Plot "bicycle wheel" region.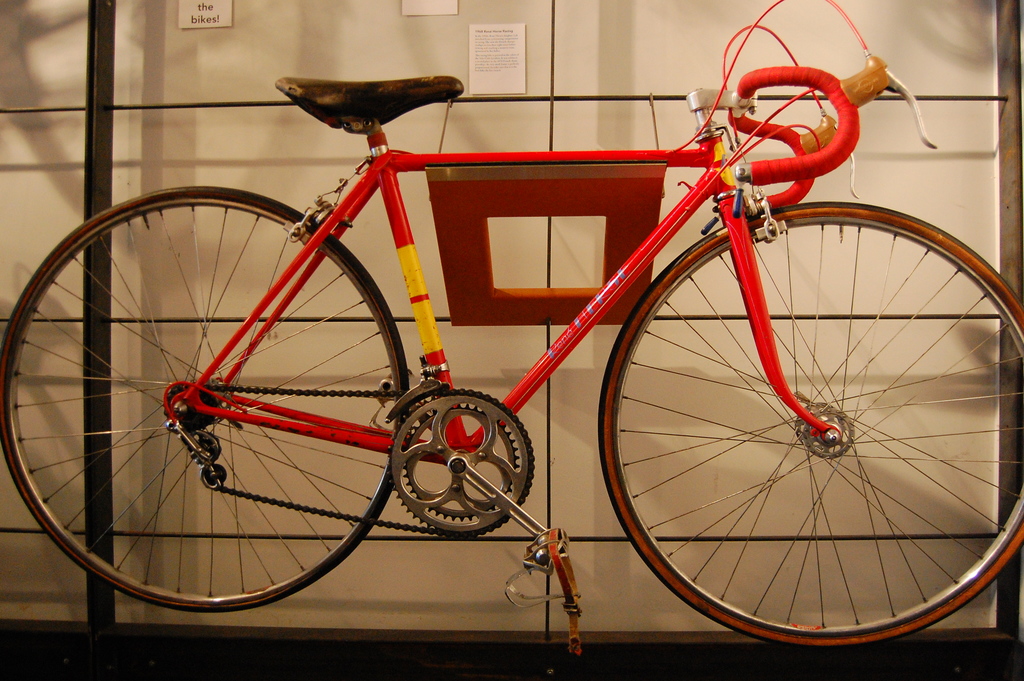
Plotted at left=6, top=203, right=445, bottom=633.
